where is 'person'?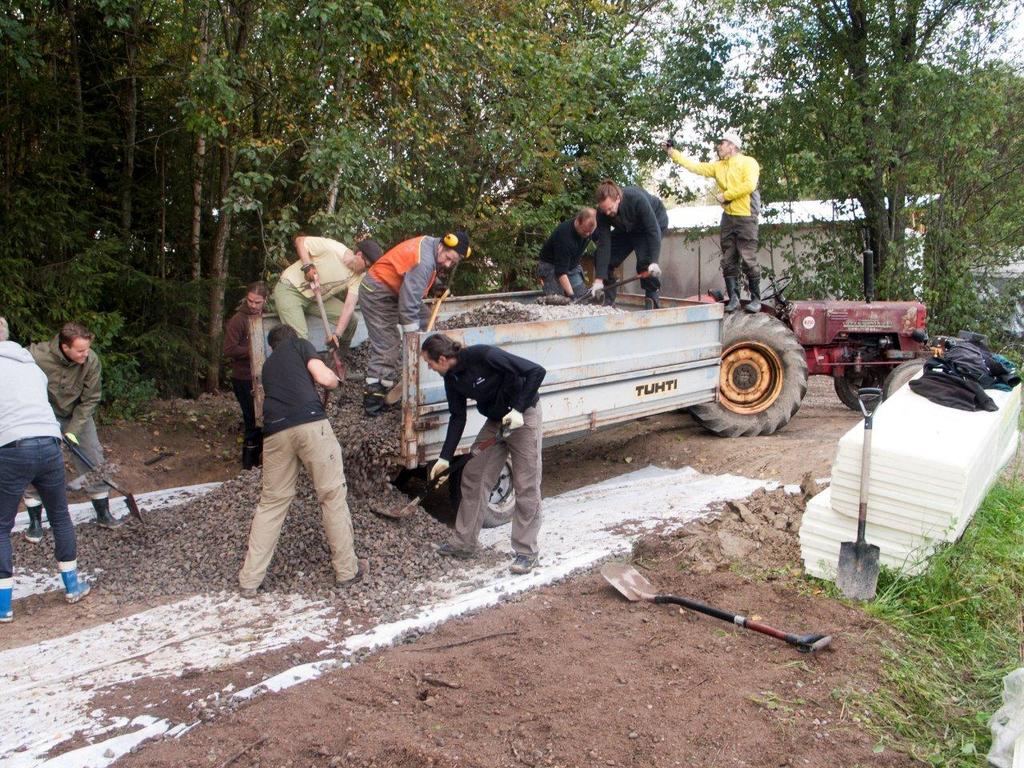
bbox(0, 310, 97, 624).
